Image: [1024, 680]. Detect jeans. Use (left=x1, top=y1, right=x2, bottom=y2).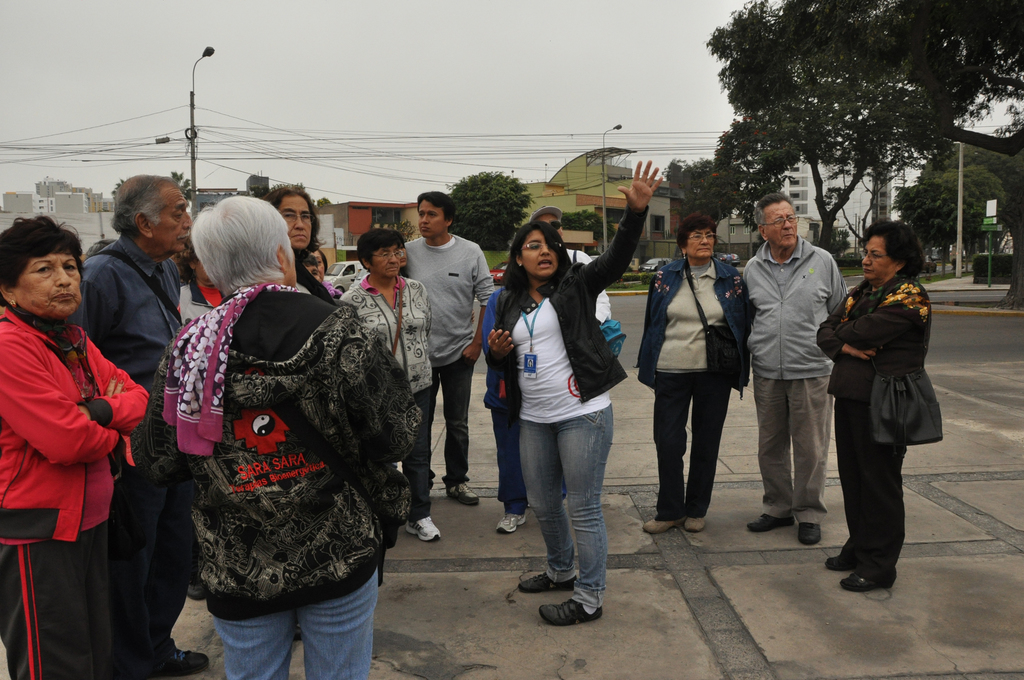
(left=410, top=387, right=431, bottom=522).
